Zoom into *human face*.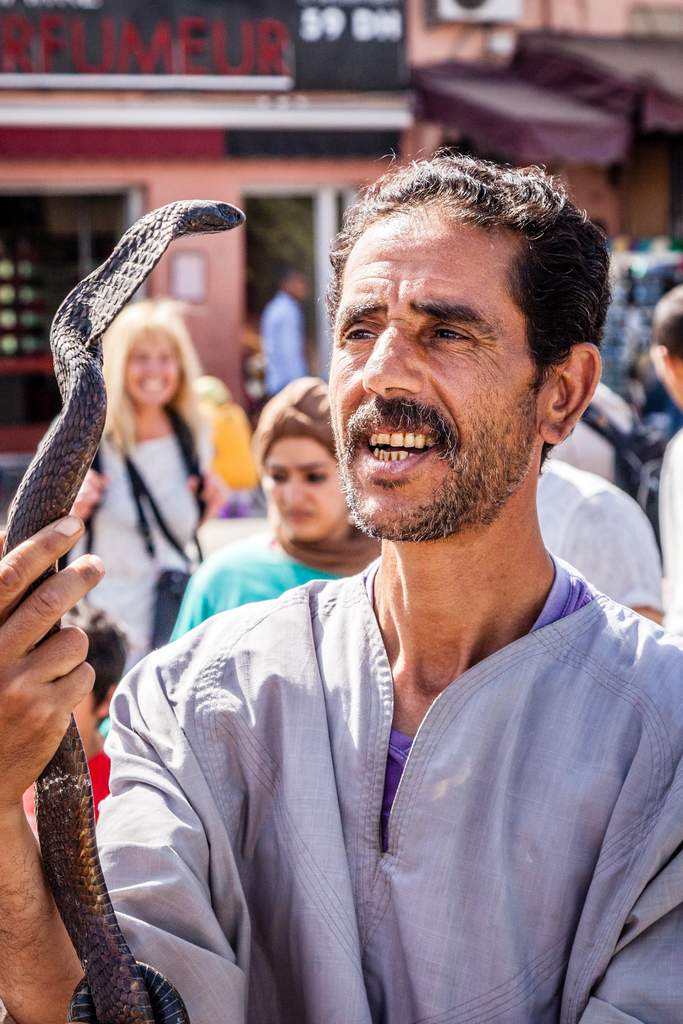
Zoom target: (left=327, top=211, right=536, bottom=536).
